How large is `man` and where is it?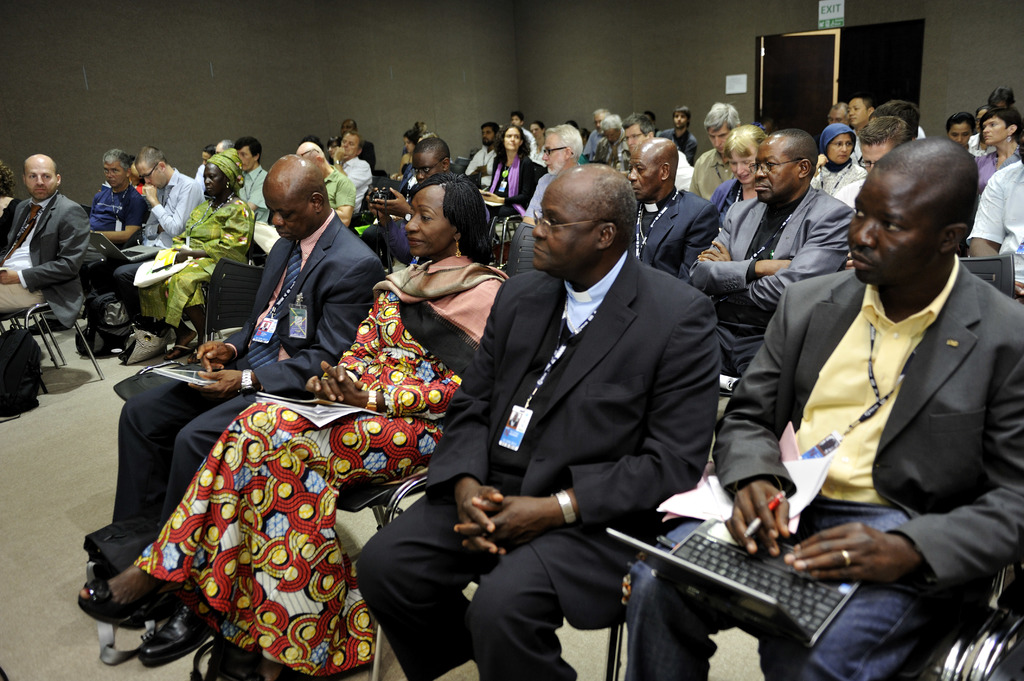
Bounding box: (589, 111, 611, 162).
